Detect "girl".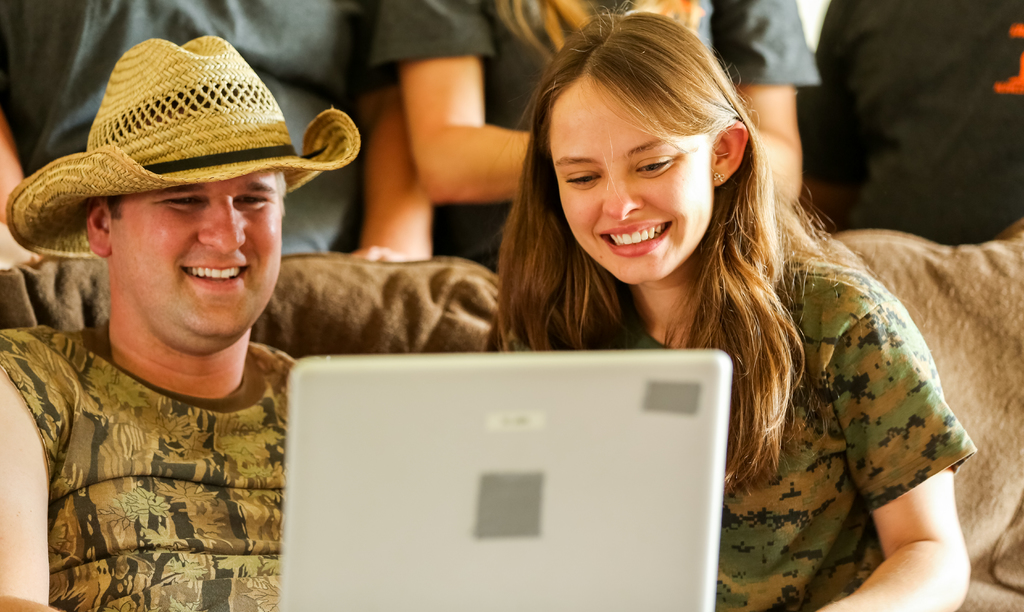
Detected at 492, 6, 976, 610.
